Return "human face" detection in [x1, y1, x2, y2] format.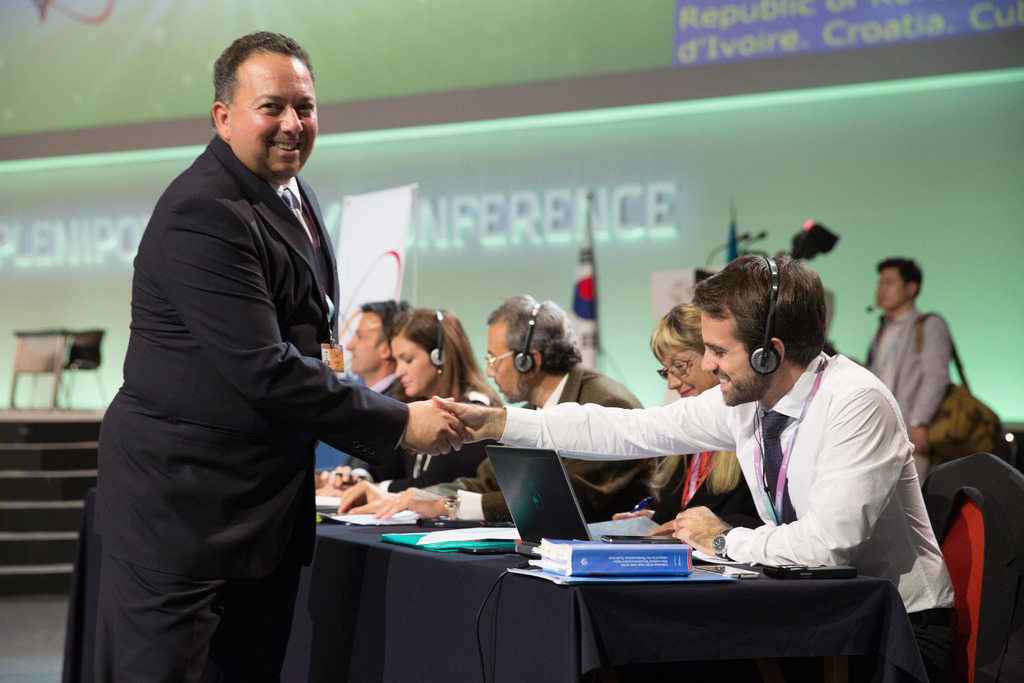
[346, 311, 386, 374].
